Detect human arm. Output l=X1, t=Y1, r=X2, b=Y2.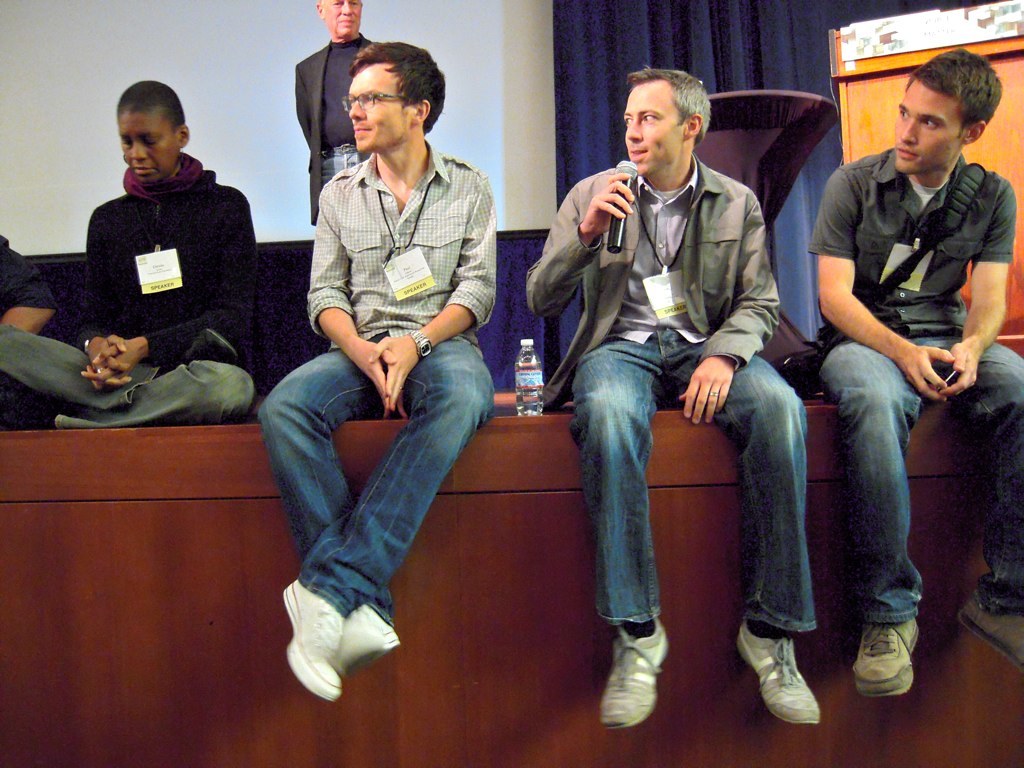
l=938, t=176, r=1008, b=402.
